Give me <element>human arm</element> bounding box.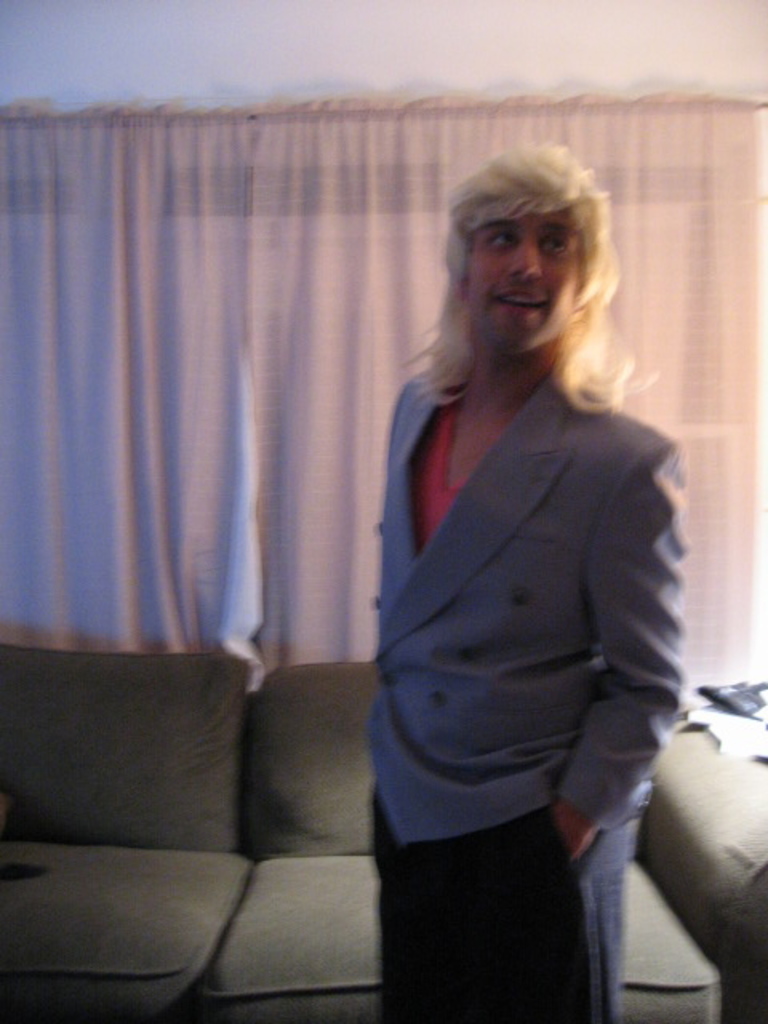
Rect(574, 414, 685, 866).
